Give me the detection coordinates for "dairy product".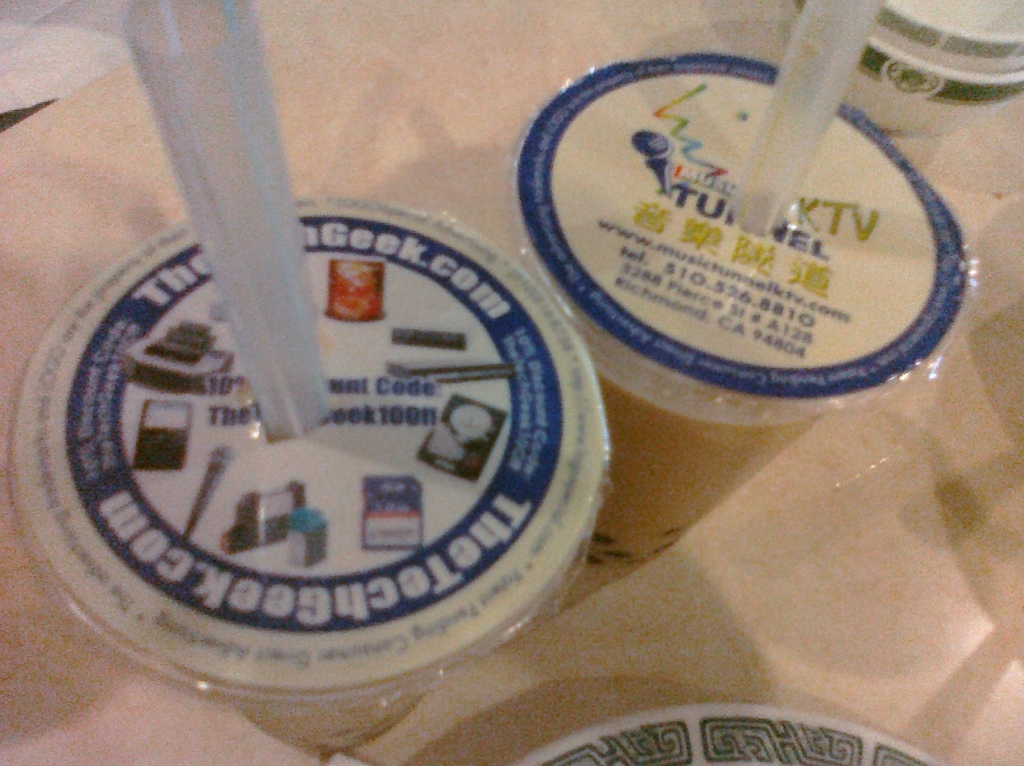
crop(59, 225, 611, 684).
